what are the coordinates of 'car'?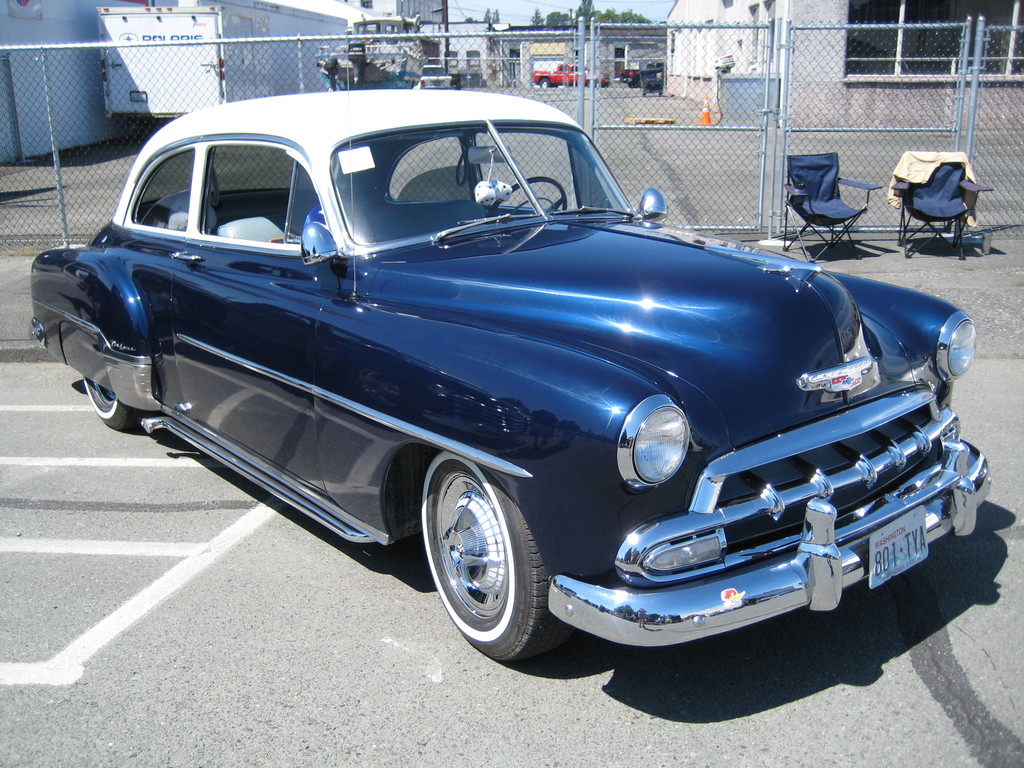
bbox=[530, 61, 611, 88].
